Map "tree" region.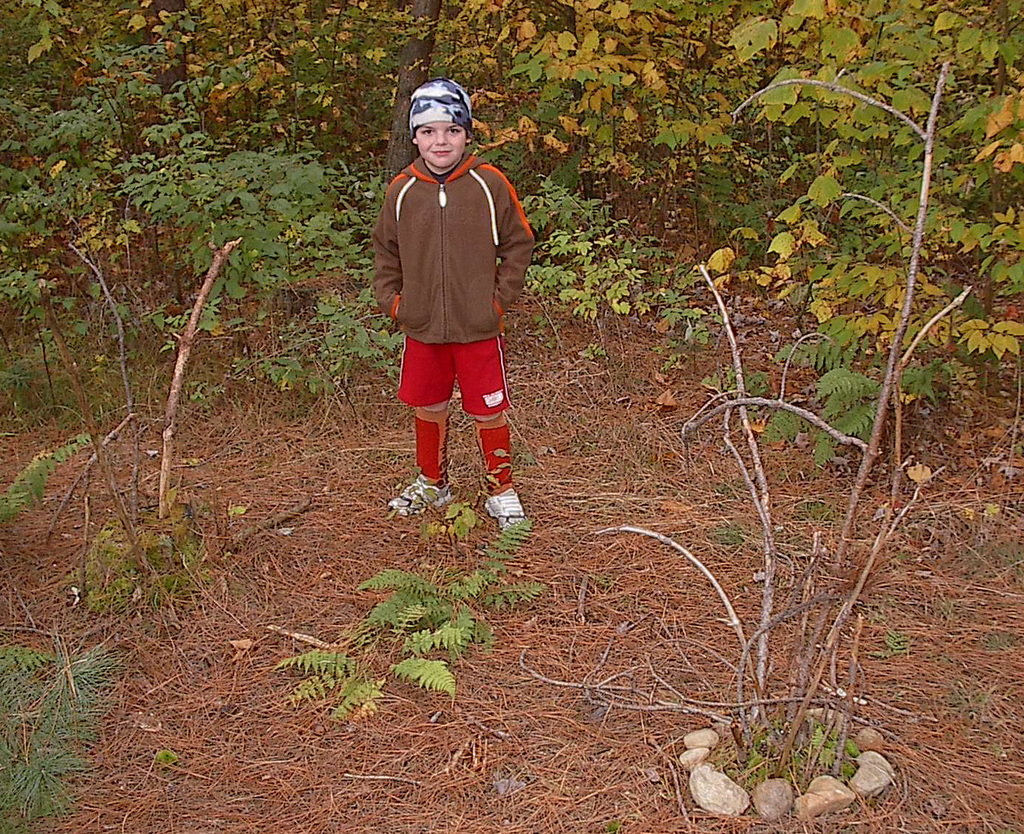
Mapped to select_region(728, 1, 1023, 394).
